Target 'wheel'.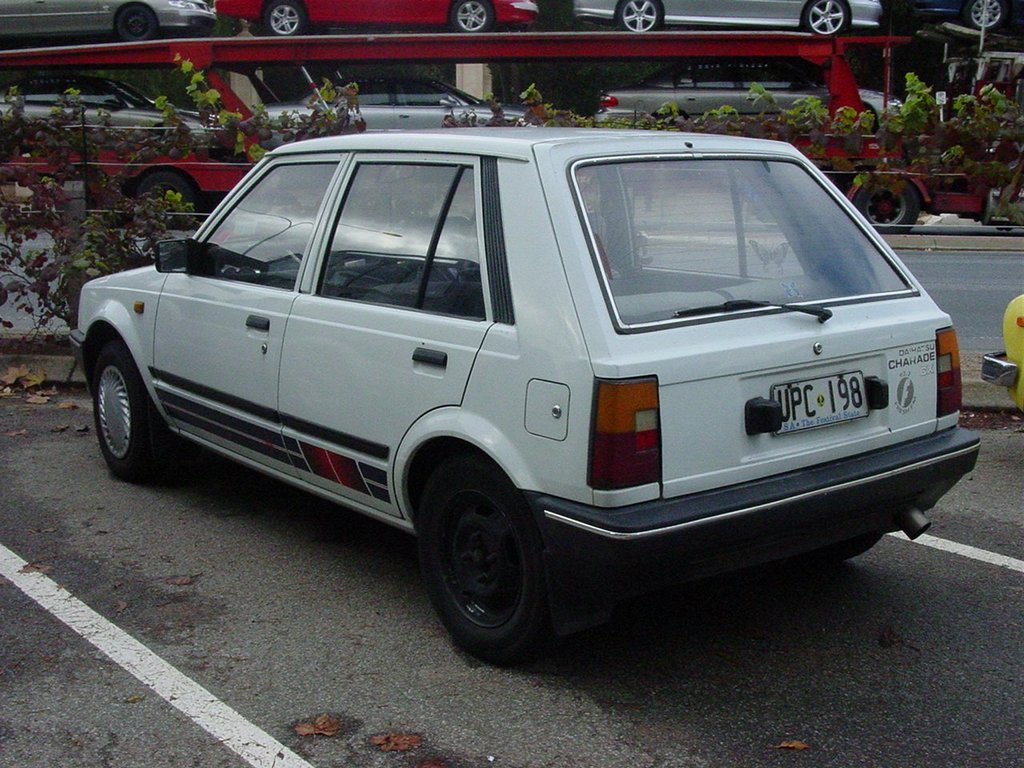
Target region: locate(450, 0, 491, 34).
